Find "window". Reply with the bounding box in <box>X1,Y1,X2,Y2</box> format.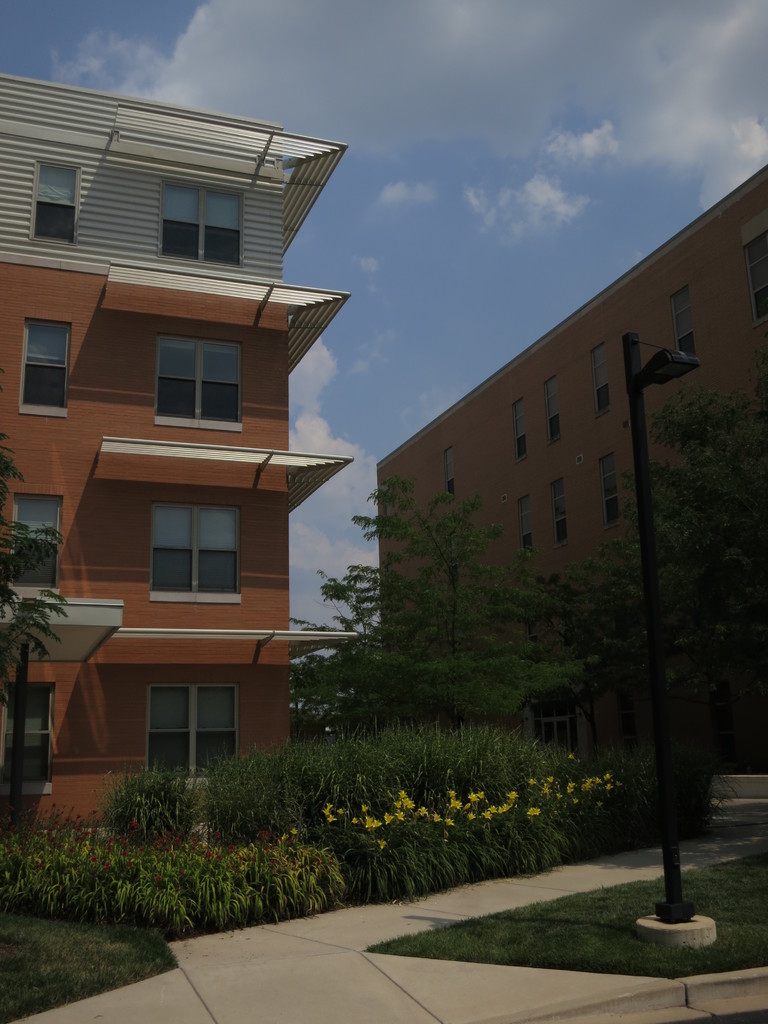
<box>156,186,241,267</box>.
